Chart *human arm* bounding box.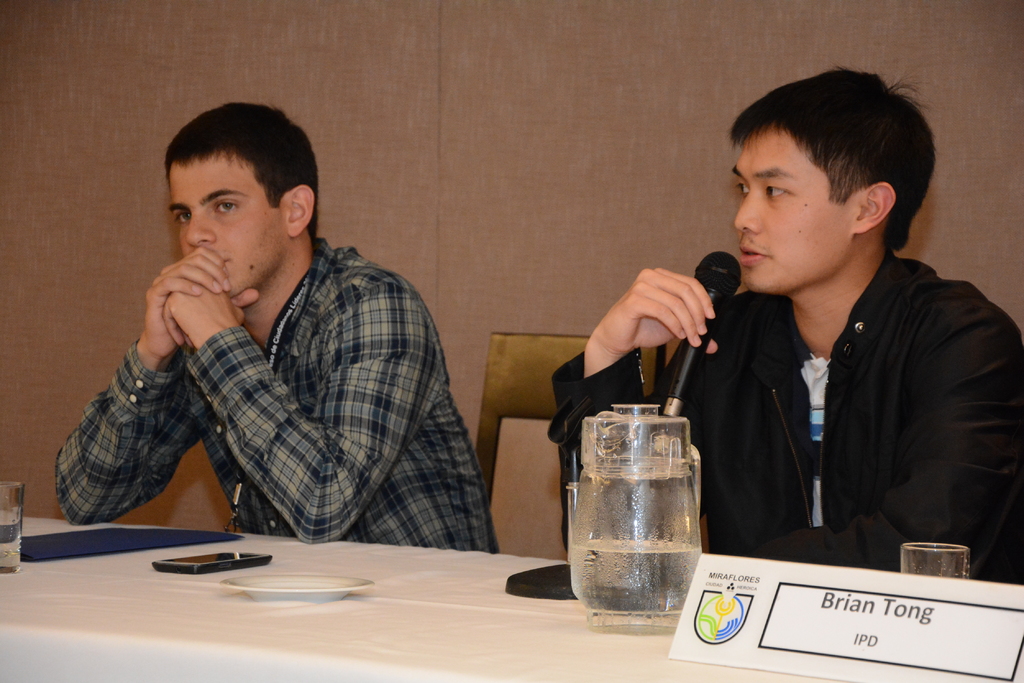
Charted: bbox=[728, 299, 1023, 575].
